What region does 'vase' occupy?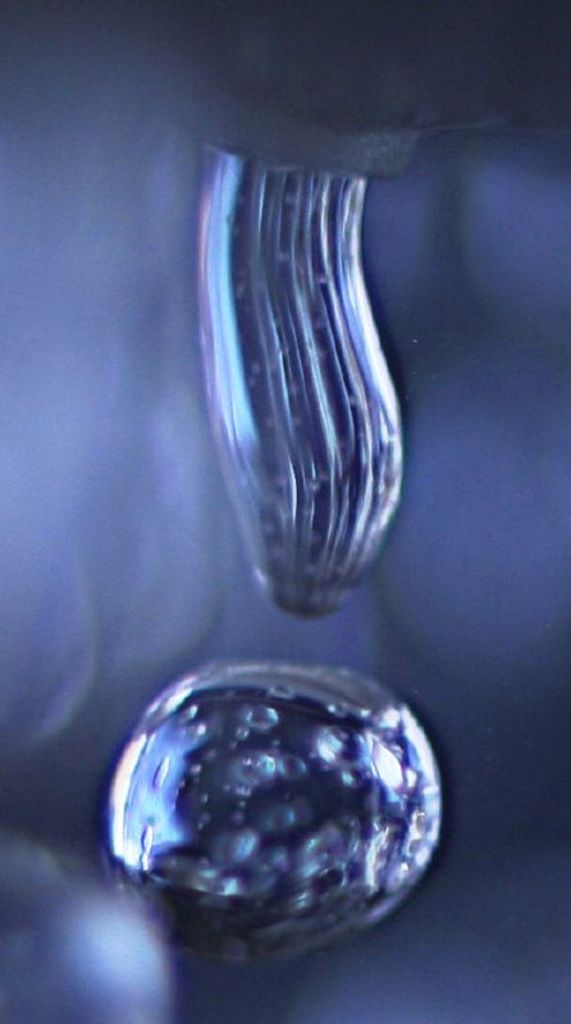
201,141,408,623.
